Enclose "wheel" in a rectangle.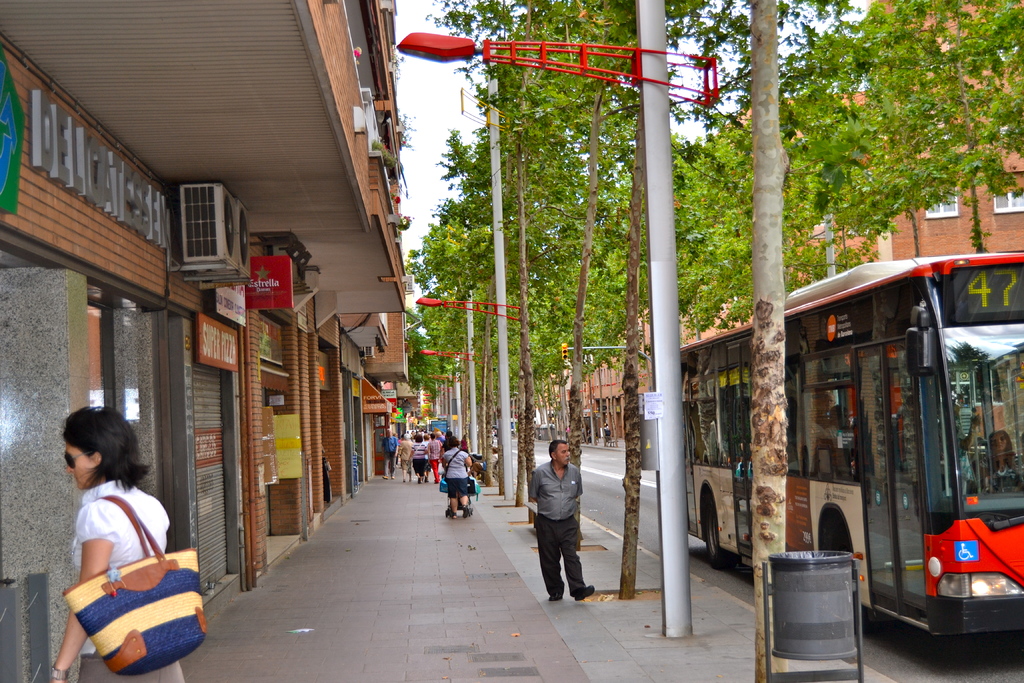
(left=841, top=543, right=883, bottom=639).
